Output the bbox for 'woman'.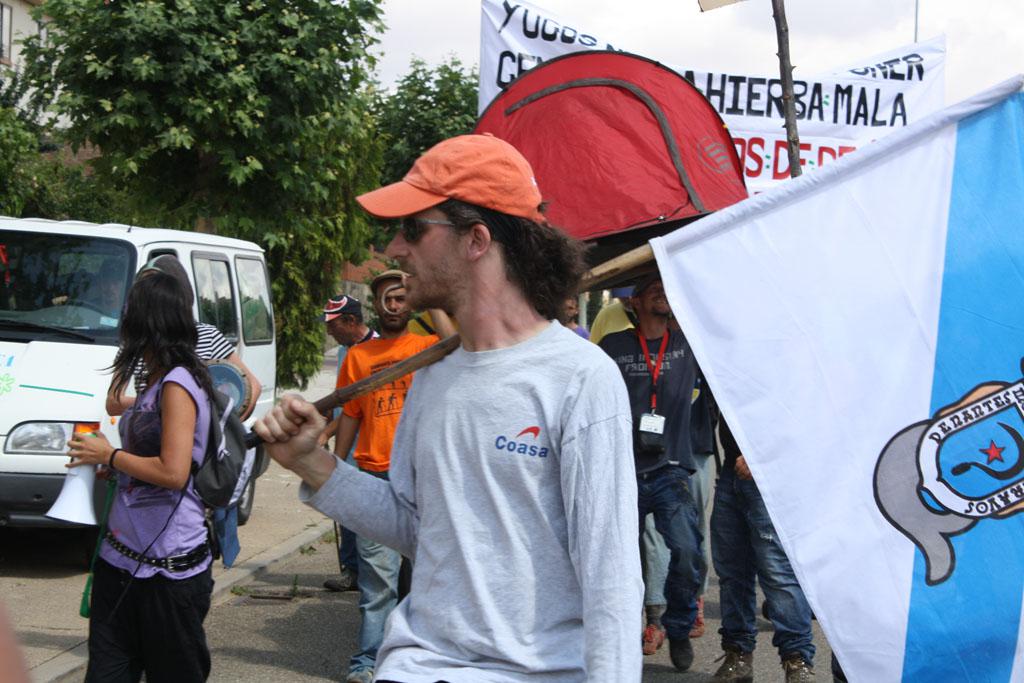
{"x1": 61, "y1": 244, "x2": 242, "y2": 671}.
